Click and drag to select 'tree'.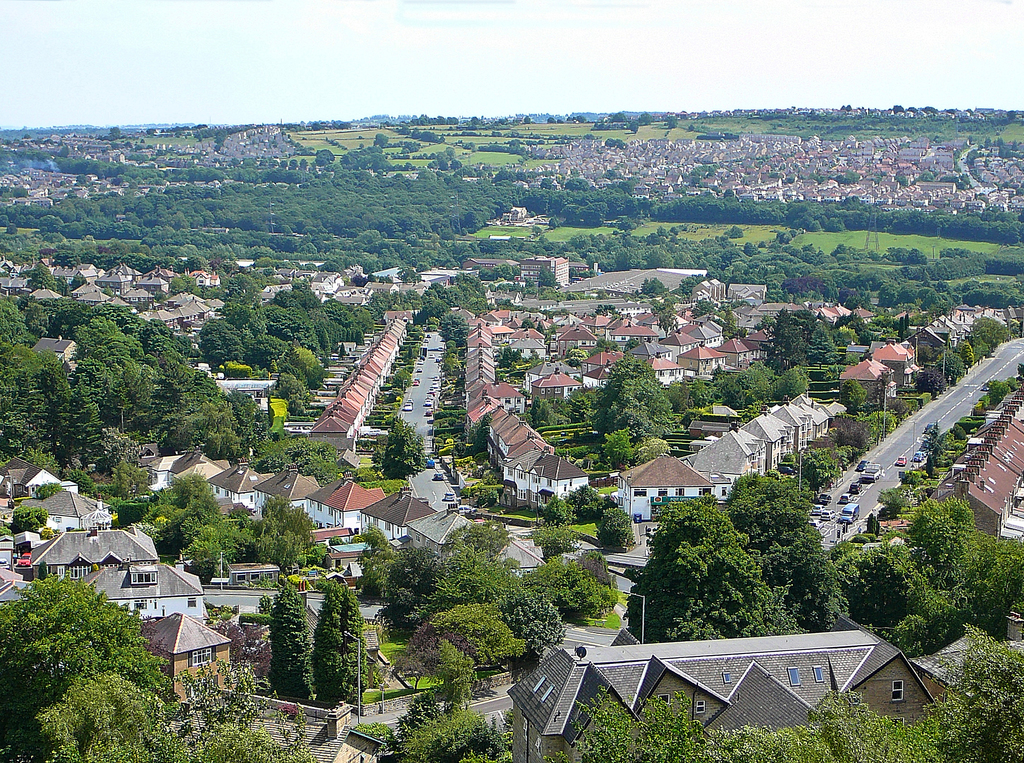
Selection: box=[685, 349, 810, 405].
